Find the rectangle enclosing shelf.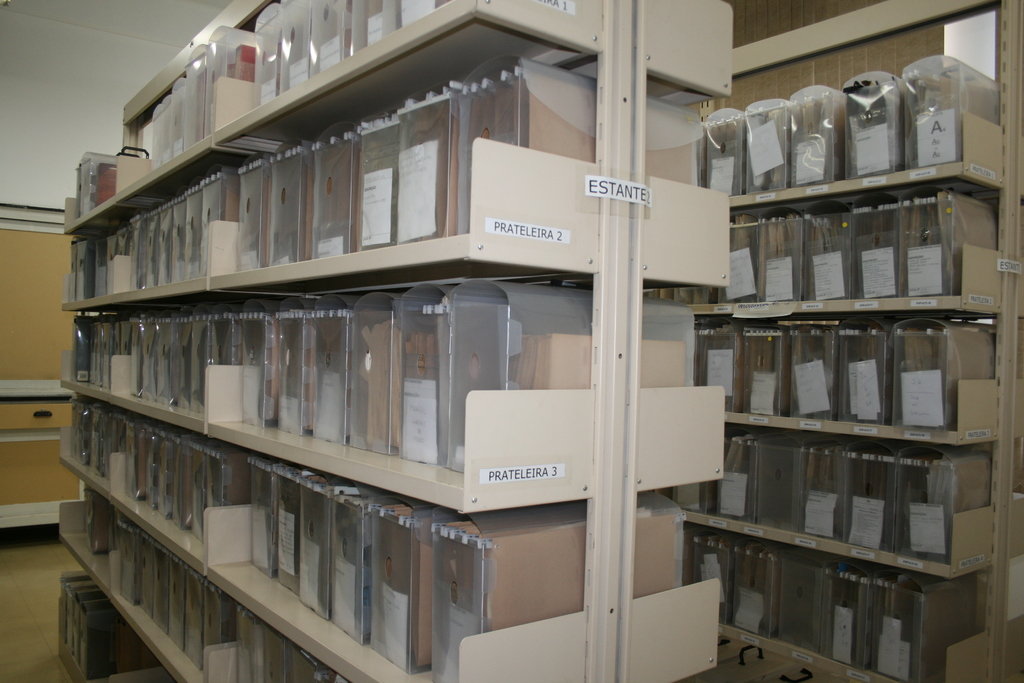
rect(646, 72, 732, 281).
